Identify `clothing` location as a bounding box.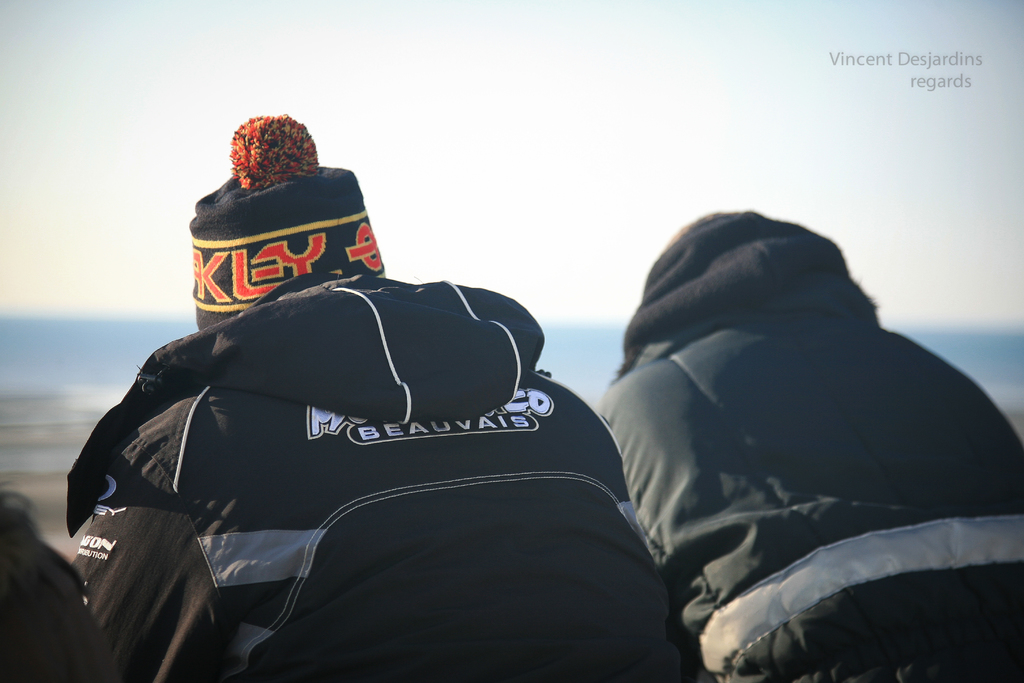
<bbox>600, 209, 1023, 682</bbox>.
